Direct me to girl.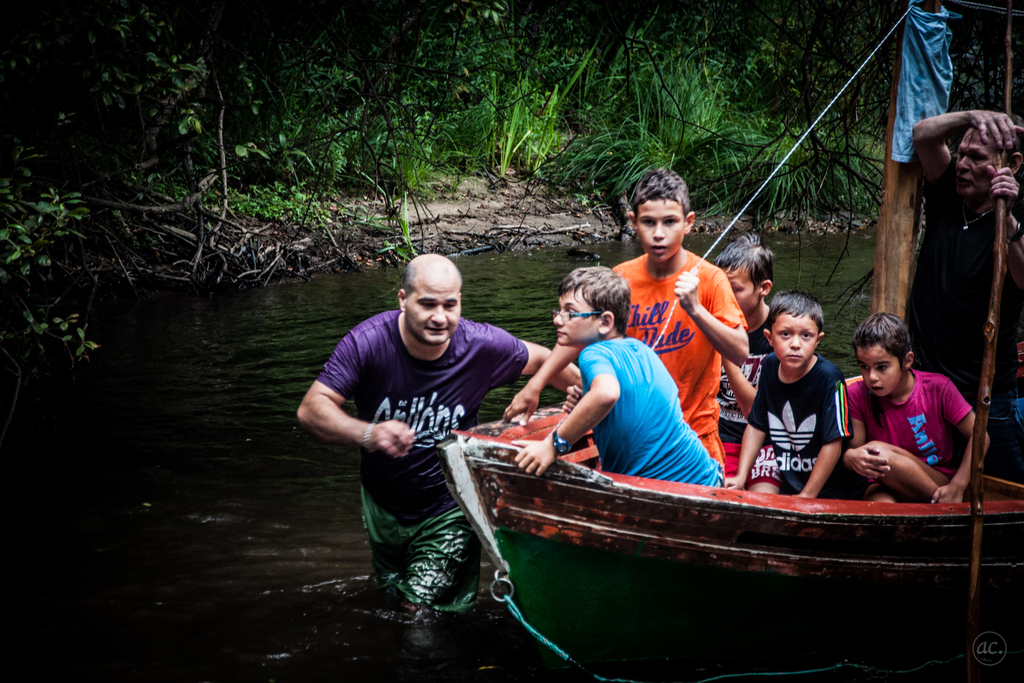
Direction: BBox(840, 309, 988, 504).
